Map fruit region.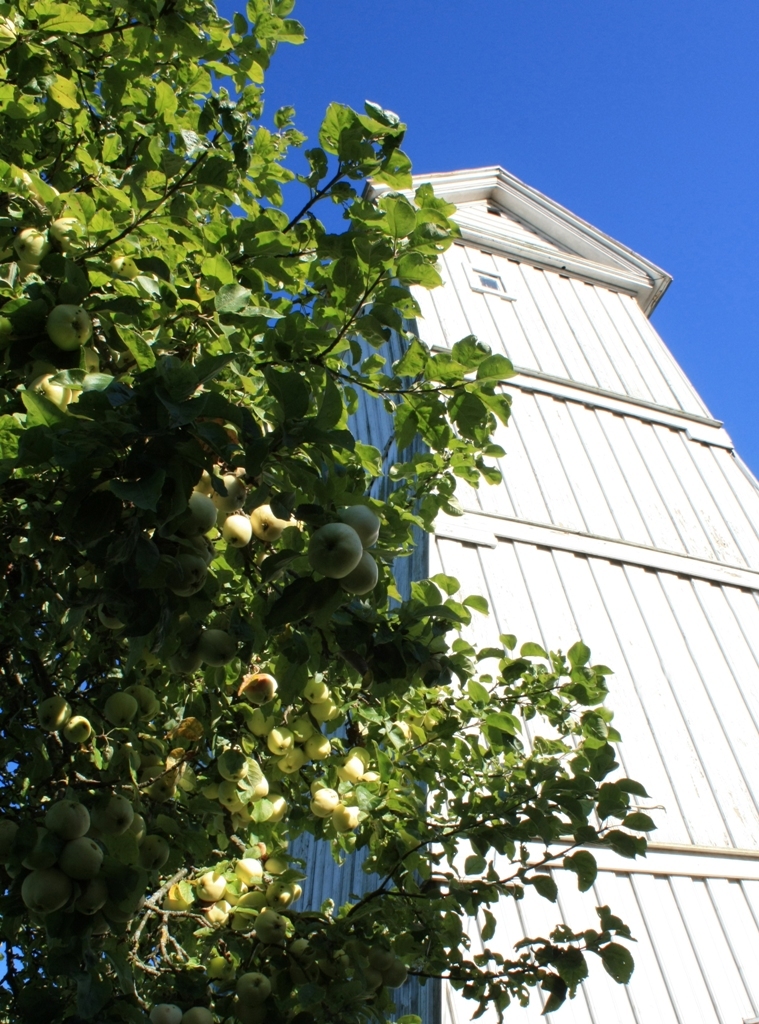
Mapped to x1=335, y1=754, x2=368, y2=785.
